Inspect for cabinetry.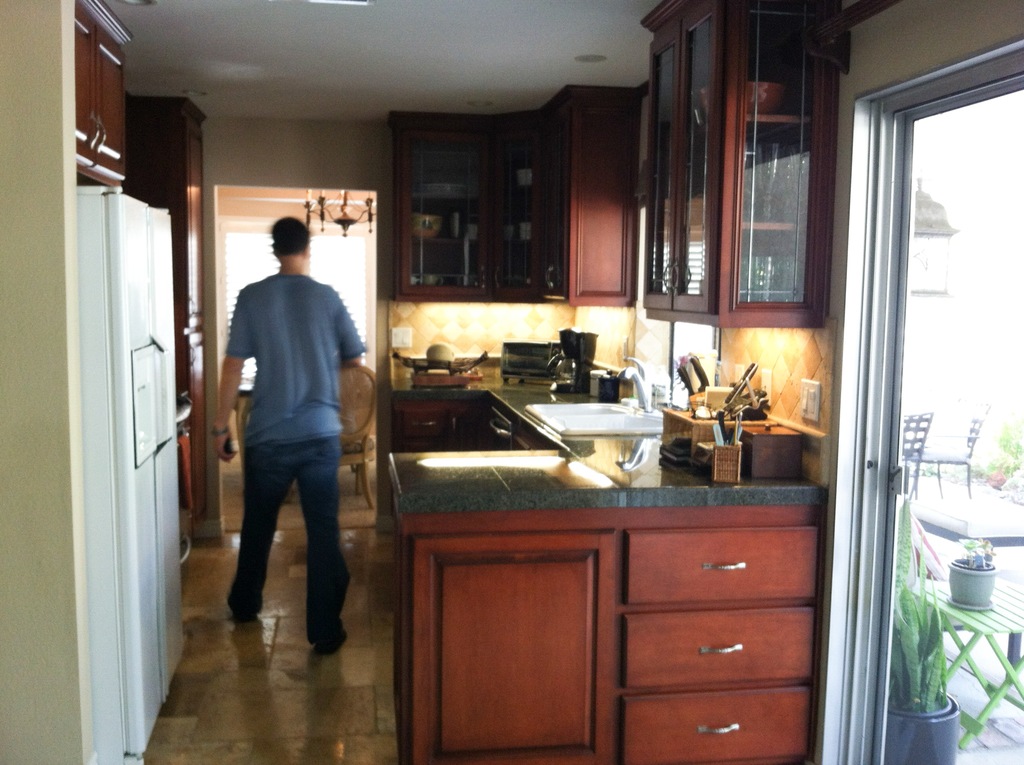
Inspection: (left=385, top=85, right=655, bottom=307).
